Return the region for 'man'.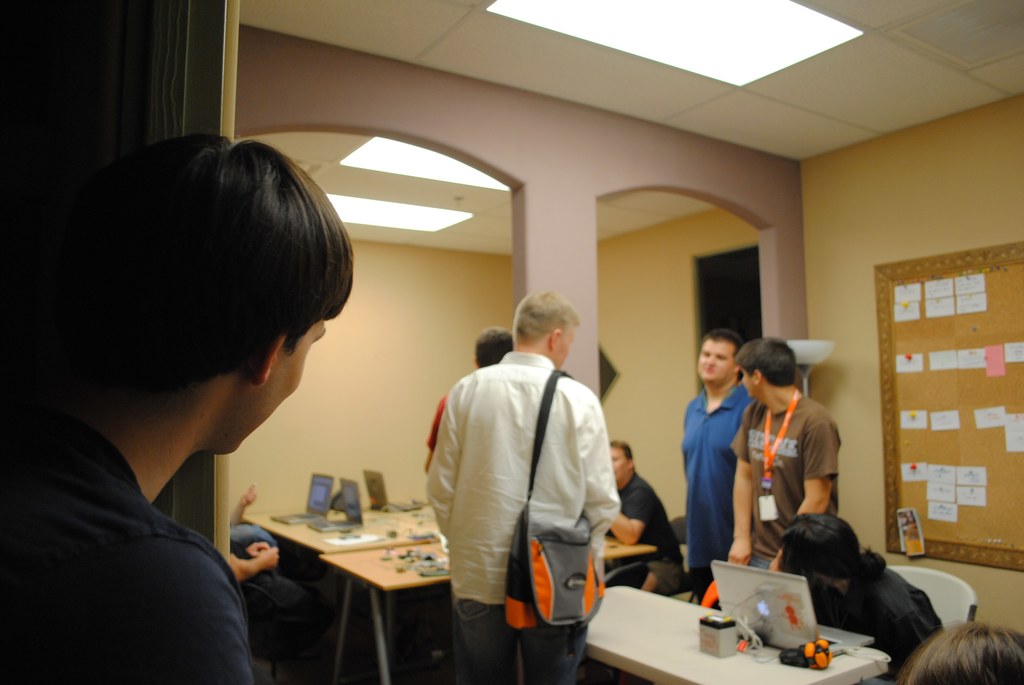
{"x1": 724, "y1": 337, "x2": 845, "y2": 573}.
